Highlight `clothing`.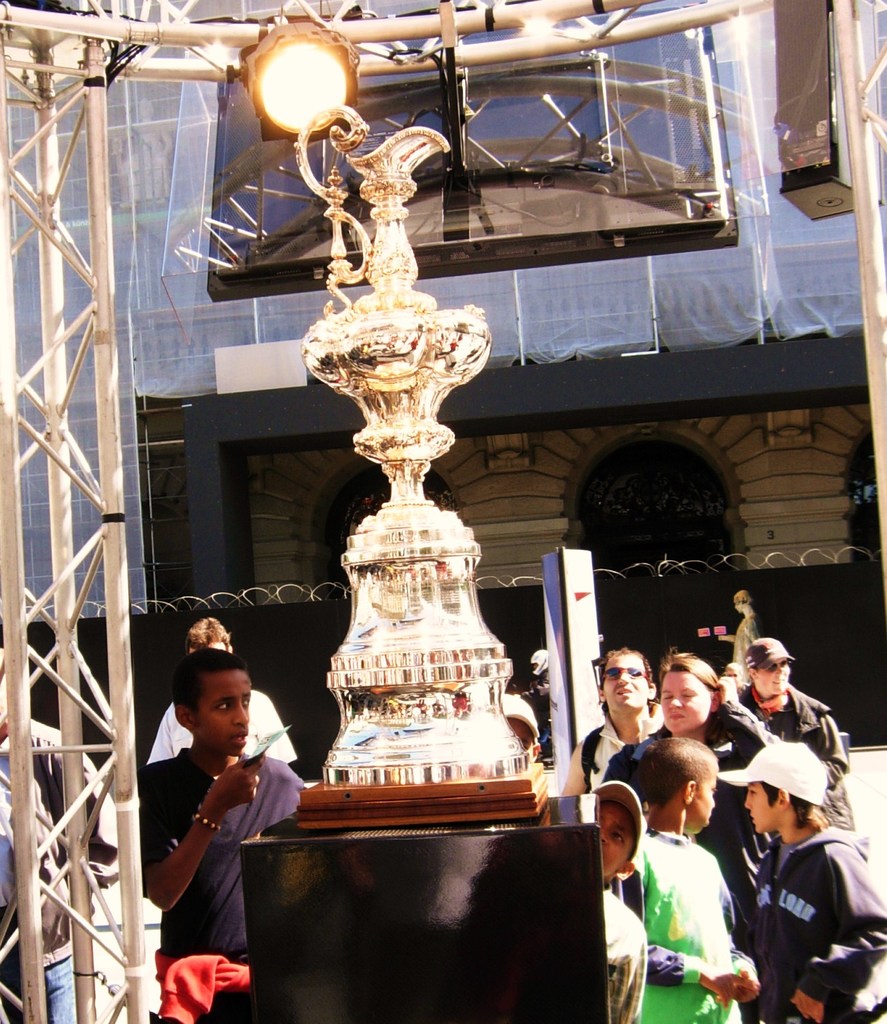
Highlighted region: <box>0,759,67,1023</box>.
